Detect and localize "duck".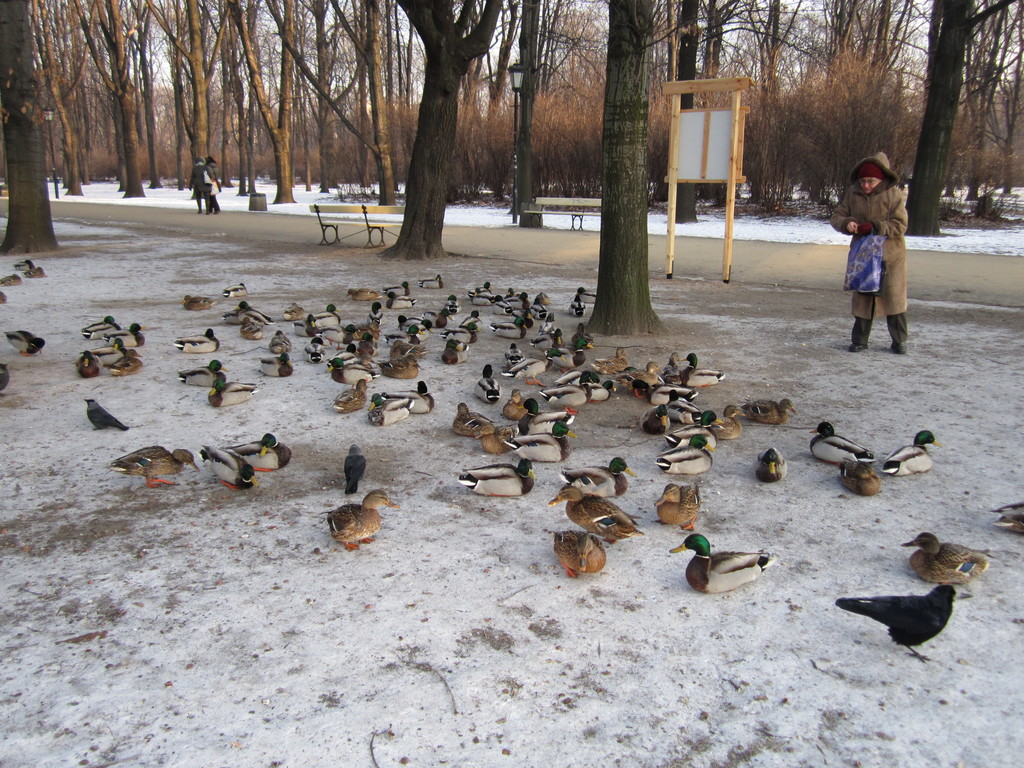
Localized at x1=205 y1=377 x2=258 y2=410.
